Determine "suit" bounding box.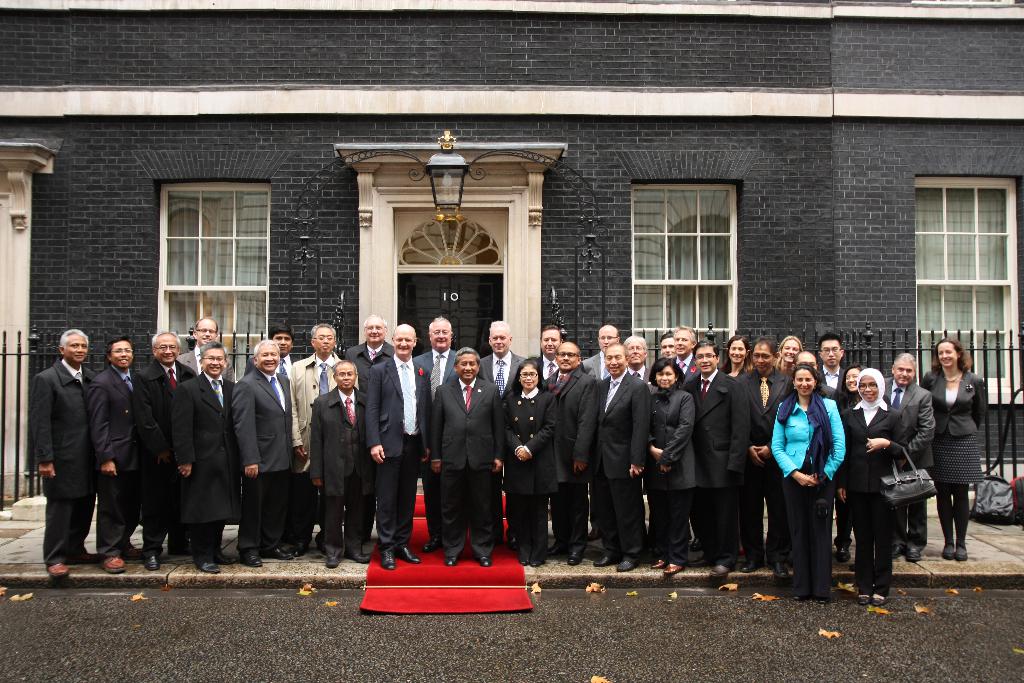
Determined: (673,355,701,389).
